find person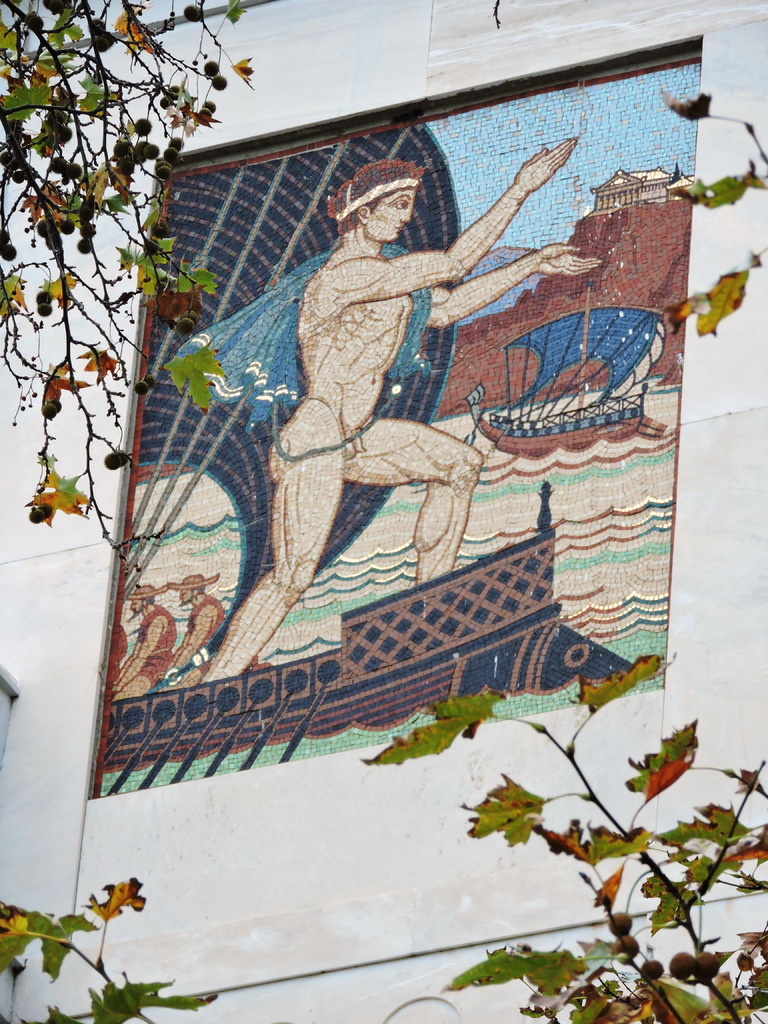
203, 133, 605, 680
